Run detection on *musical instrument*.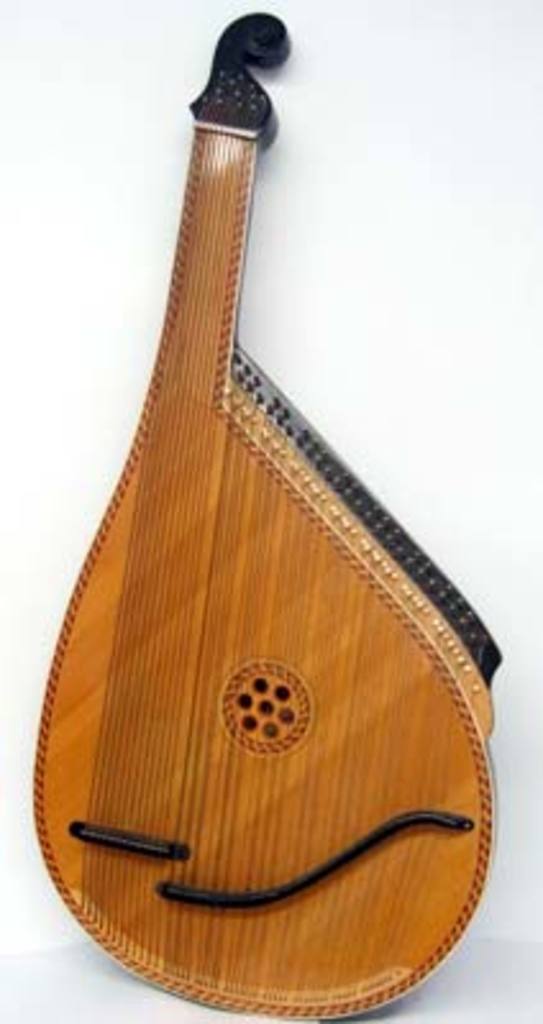
Result: left=46, top=0, right=474, bottom=1023.
